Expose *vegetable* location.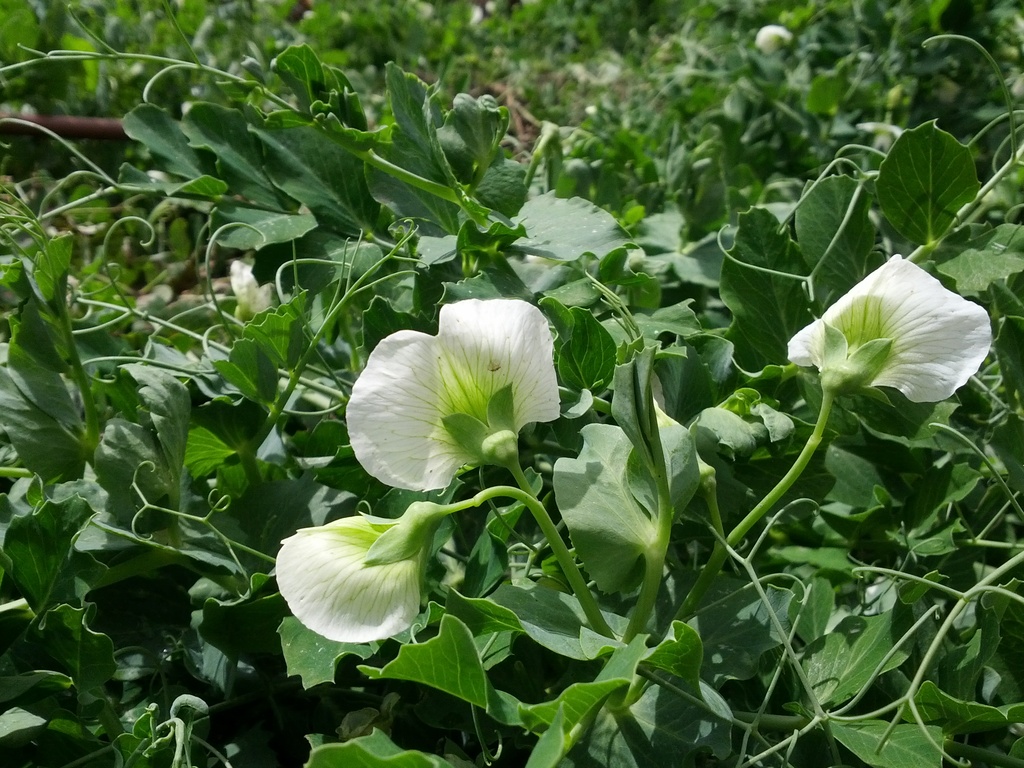
Exposed at 280/501/465/656.
